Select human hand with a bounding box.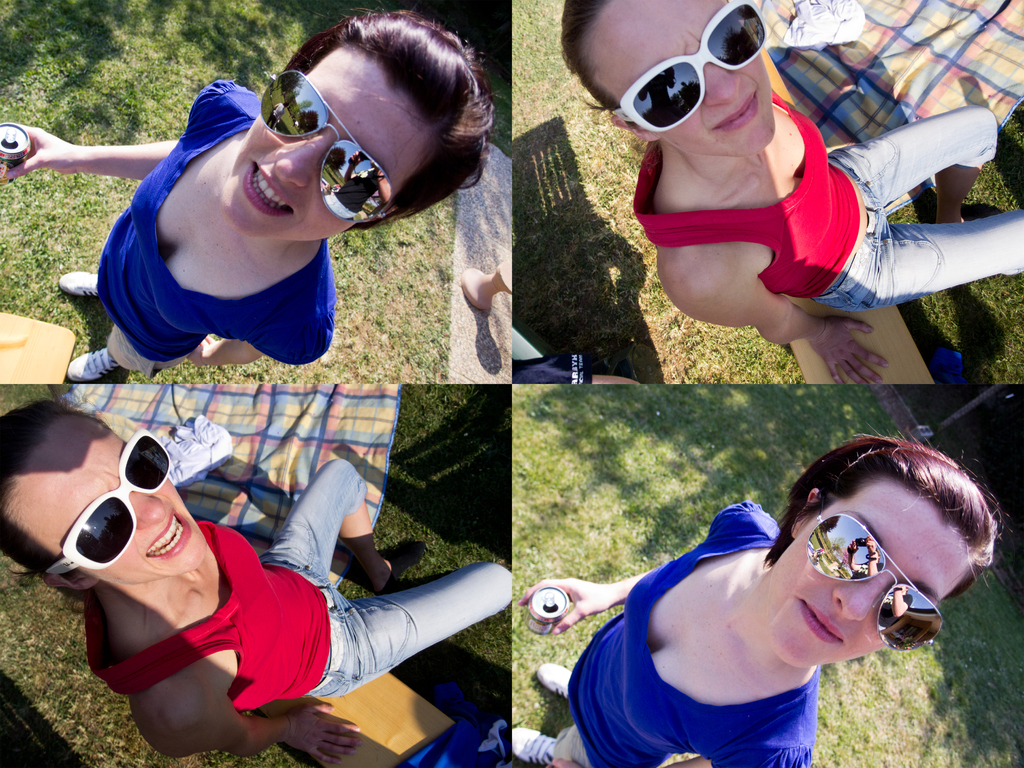
pyautogui.locateOnScreen(545, 756, 582, 767).
